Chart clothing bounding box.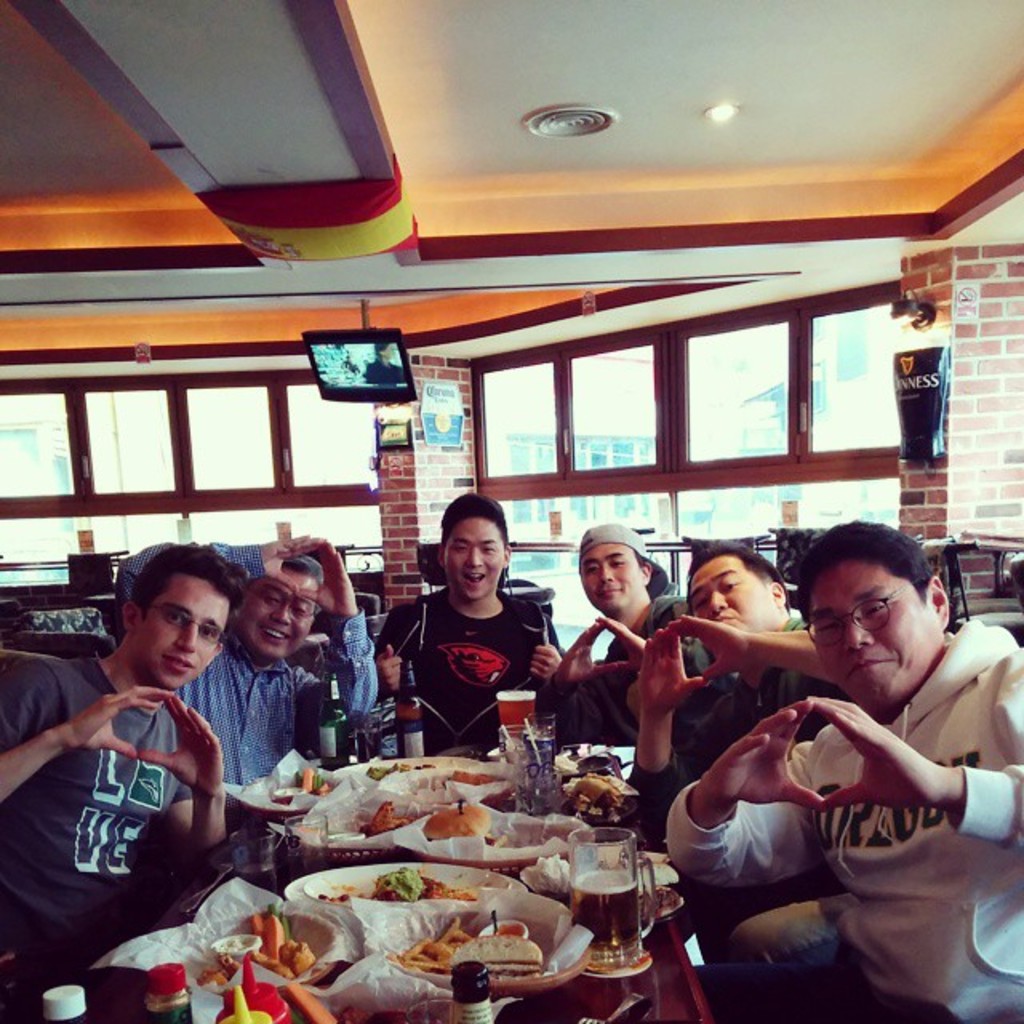
Charted: crop(574, 594, 752, 747).
